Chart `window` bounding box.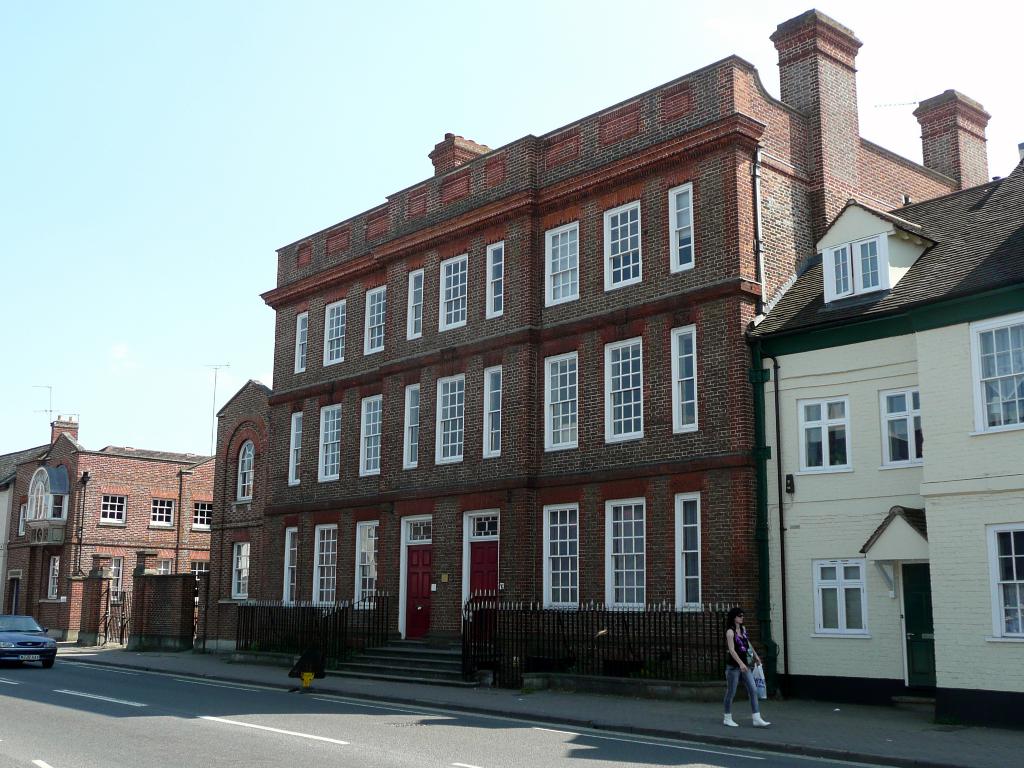
Charted: Rect(981, 327, 1023, 433).
